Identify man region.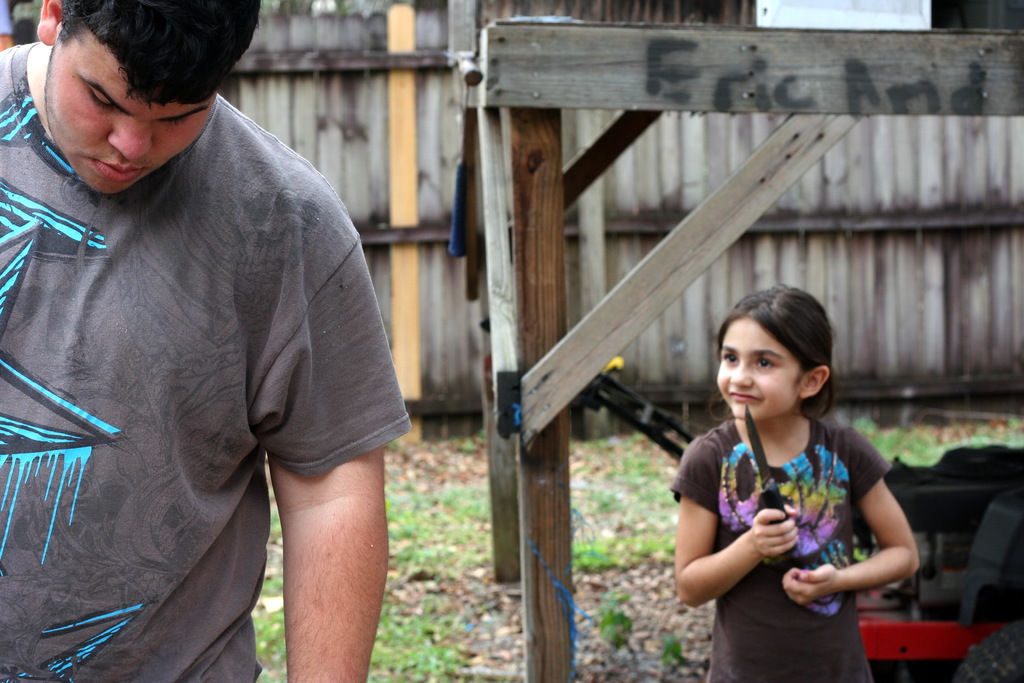
Region: [13,0,432,660].
